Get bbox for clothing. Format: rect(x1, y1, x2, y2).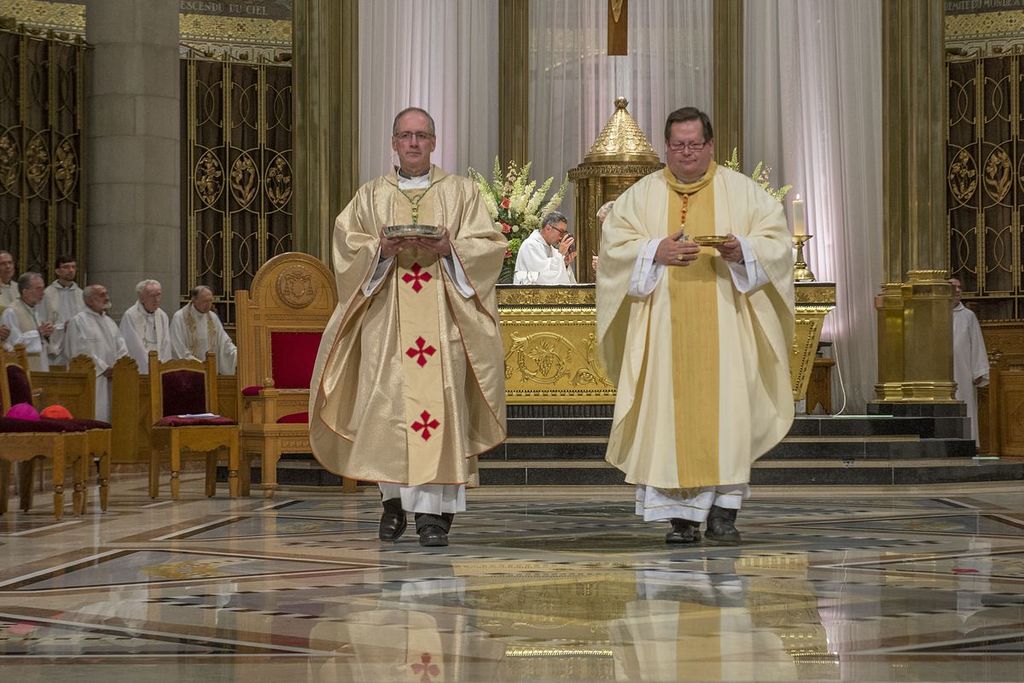
rect(598, 142, 815, 519).
